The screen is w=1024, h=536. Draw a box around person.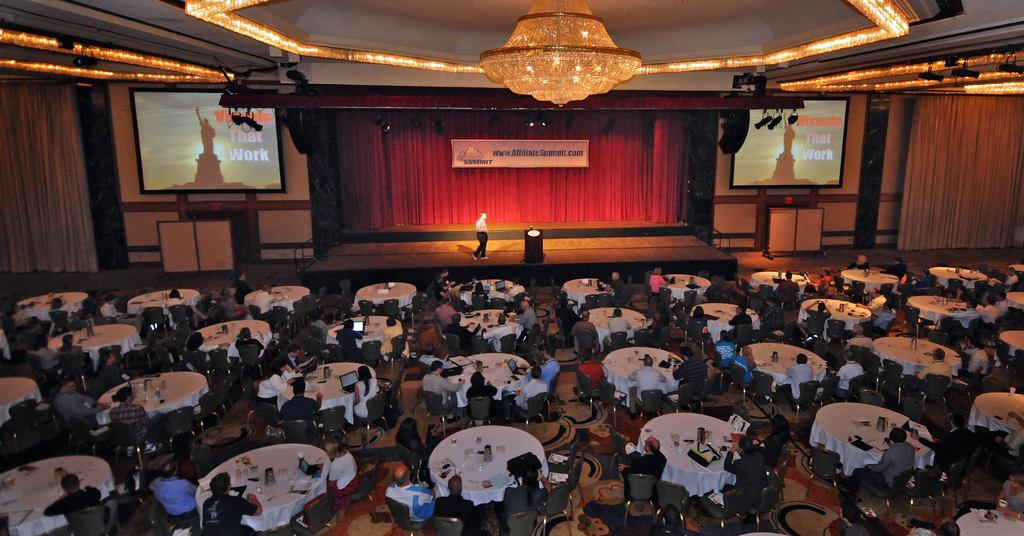
bbox(945, 297, 978, 330).
